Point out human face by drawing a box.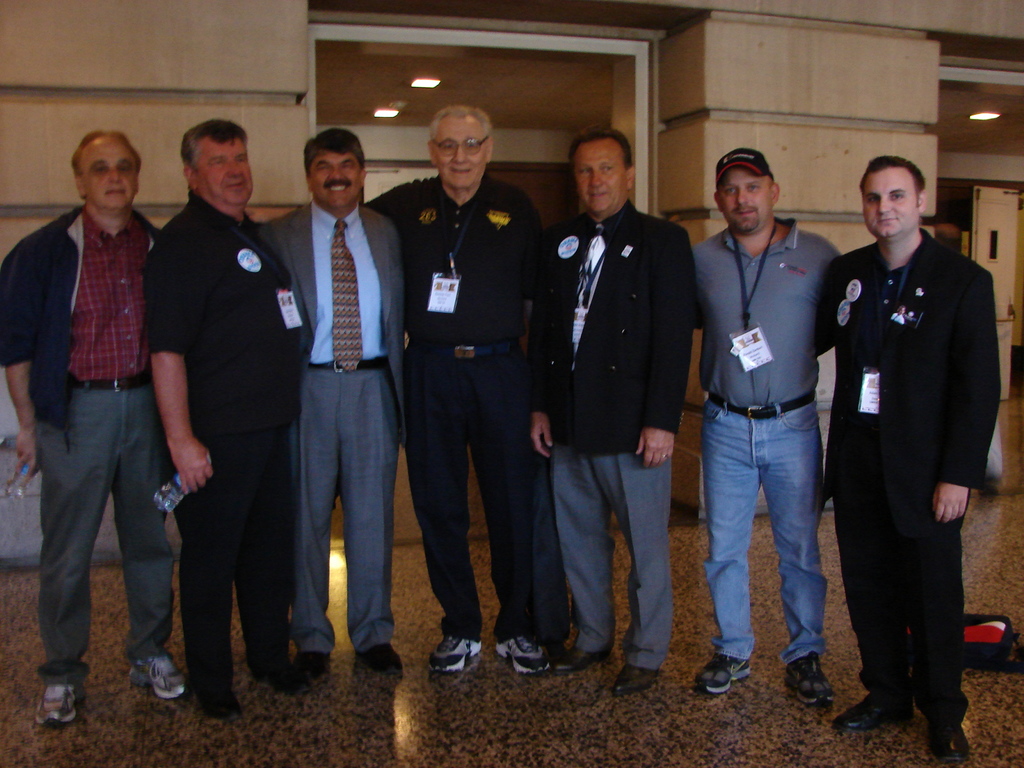
[433,119,486,189].
